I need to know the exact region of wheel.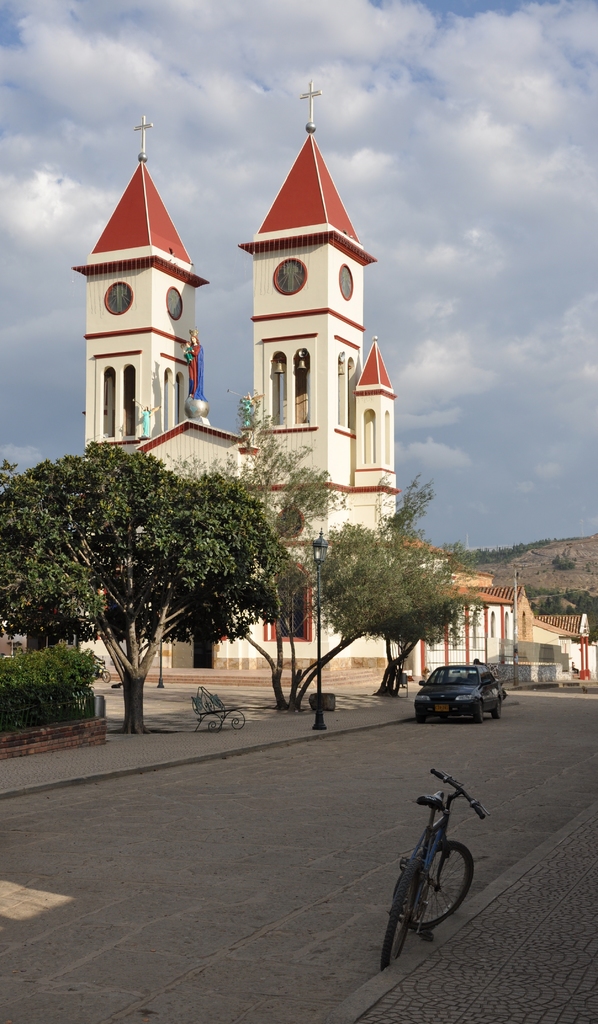
Region: {"left": 399, "top": 833, "right": 467, "bottom": 950}.
